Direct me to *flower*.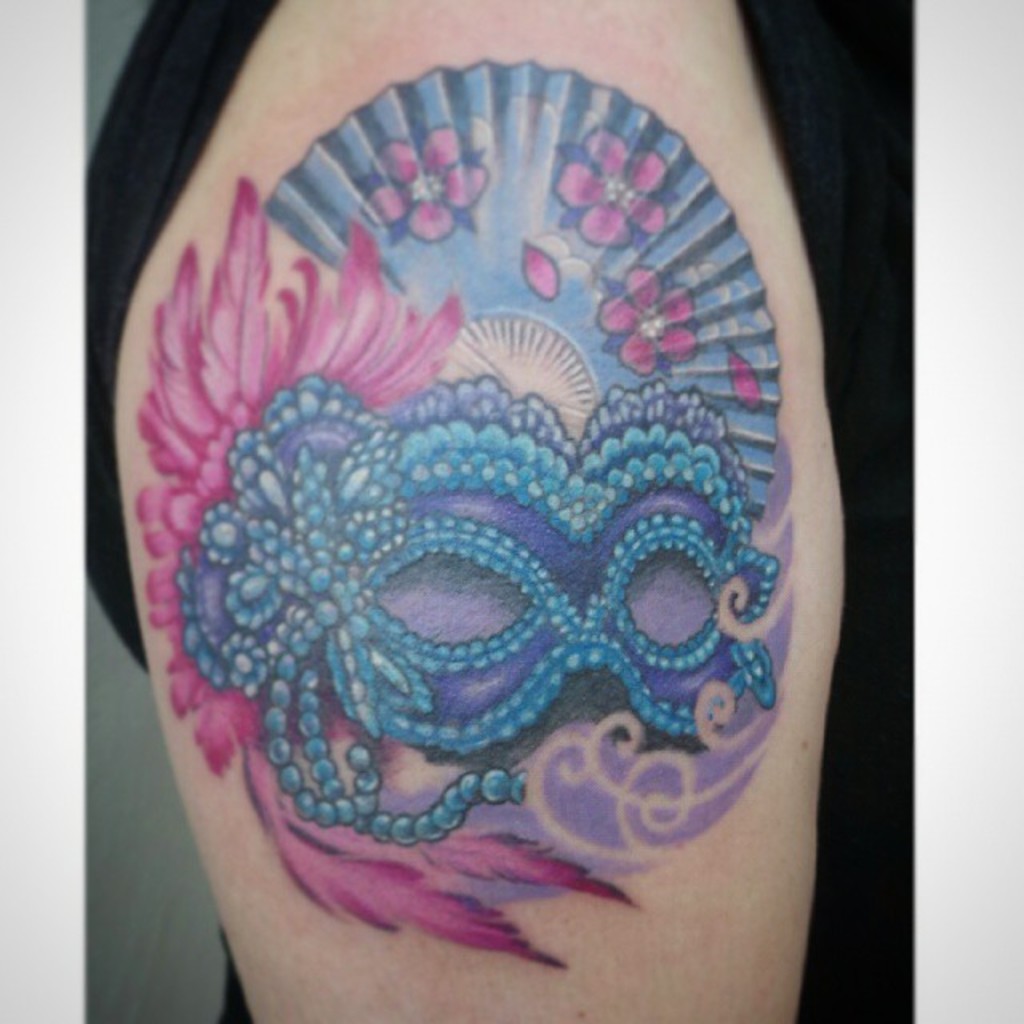
Direction: x1=133 y1=163 x2=464 y2=782.
